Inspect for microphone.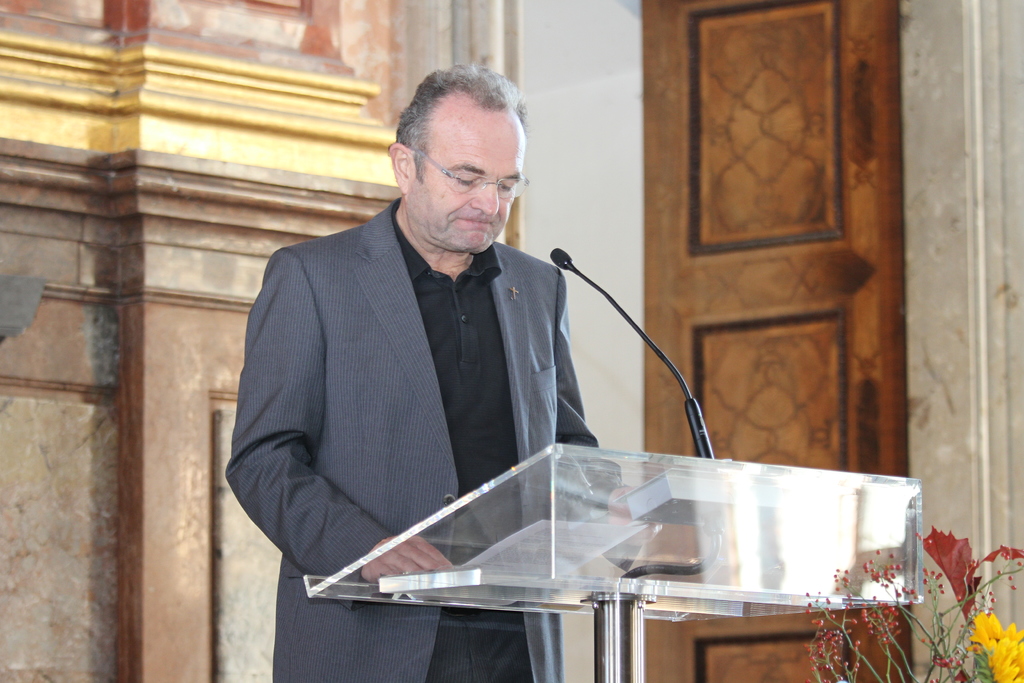
Inspection: l=550, t=247, r=573, b=270.
